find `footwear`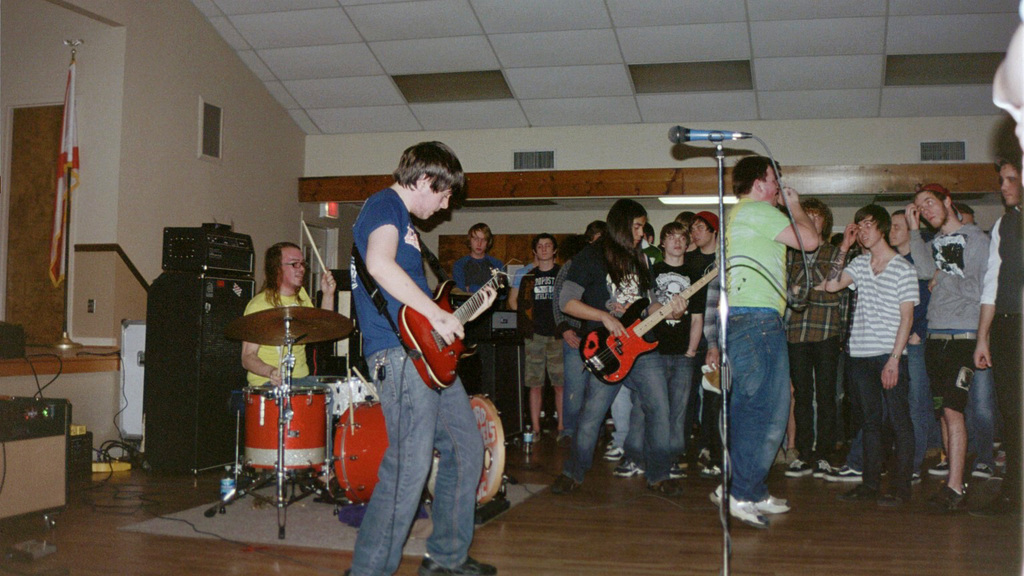
{"left": 551, "top": 475, "right": 583, "bottom": 493}
